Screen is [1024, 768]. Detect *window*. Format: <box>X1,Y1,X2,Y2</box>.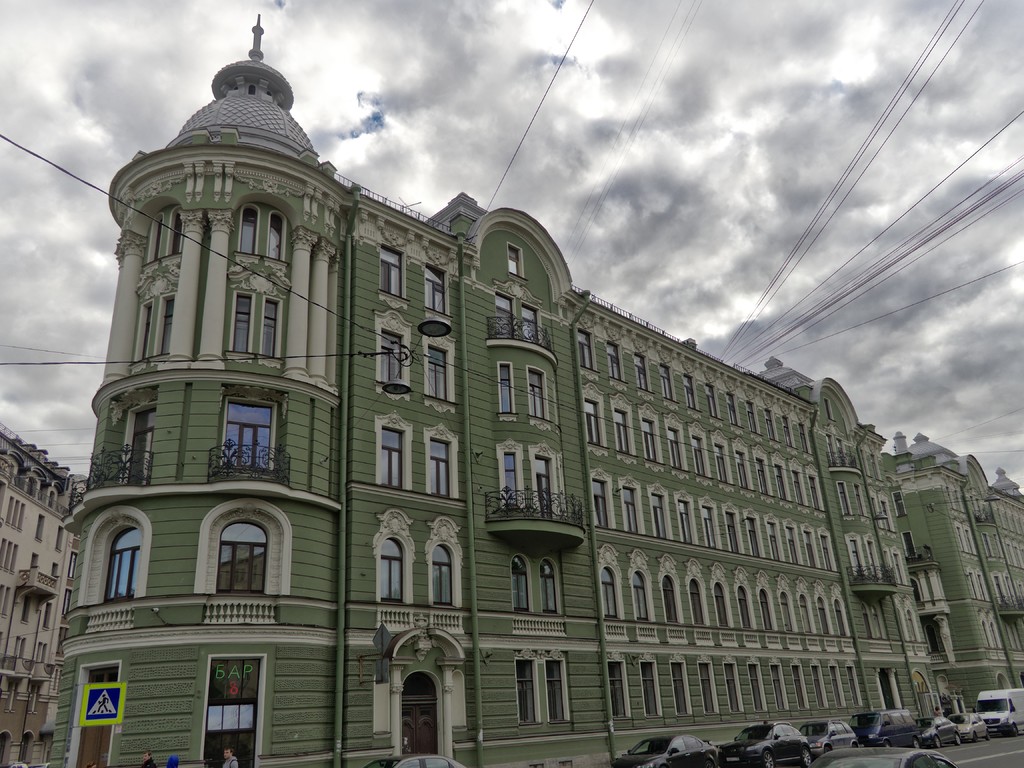
<box>375,533,404,603</box>.
